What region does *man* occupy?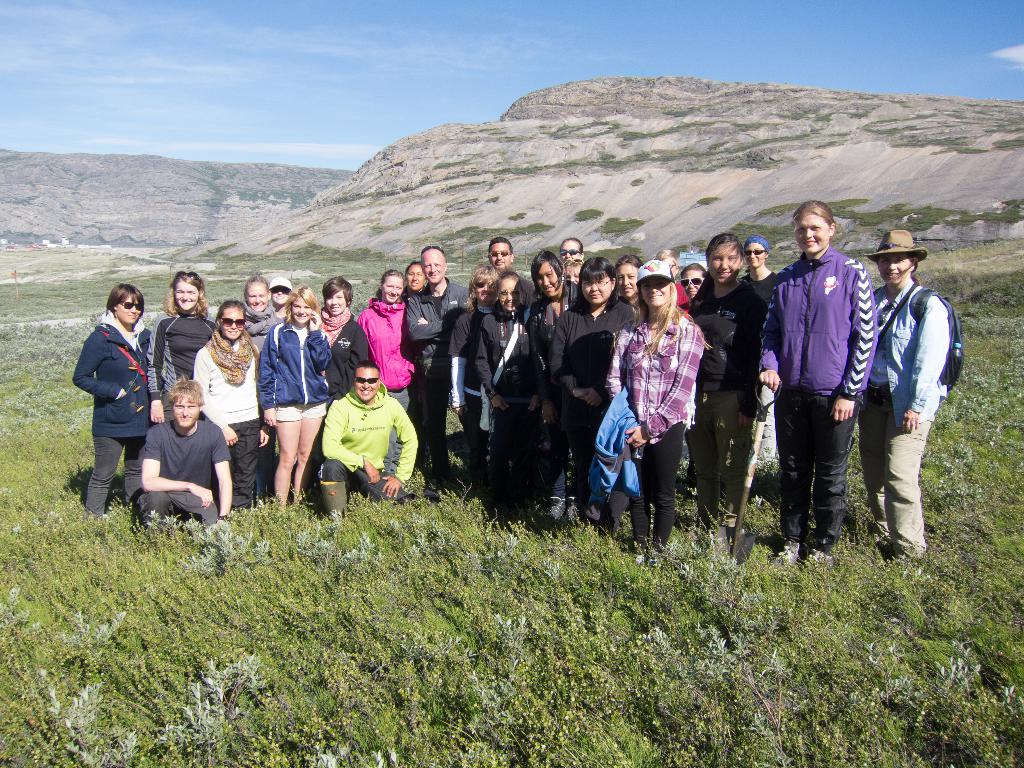
Rect(868, 223, 966, 566).
